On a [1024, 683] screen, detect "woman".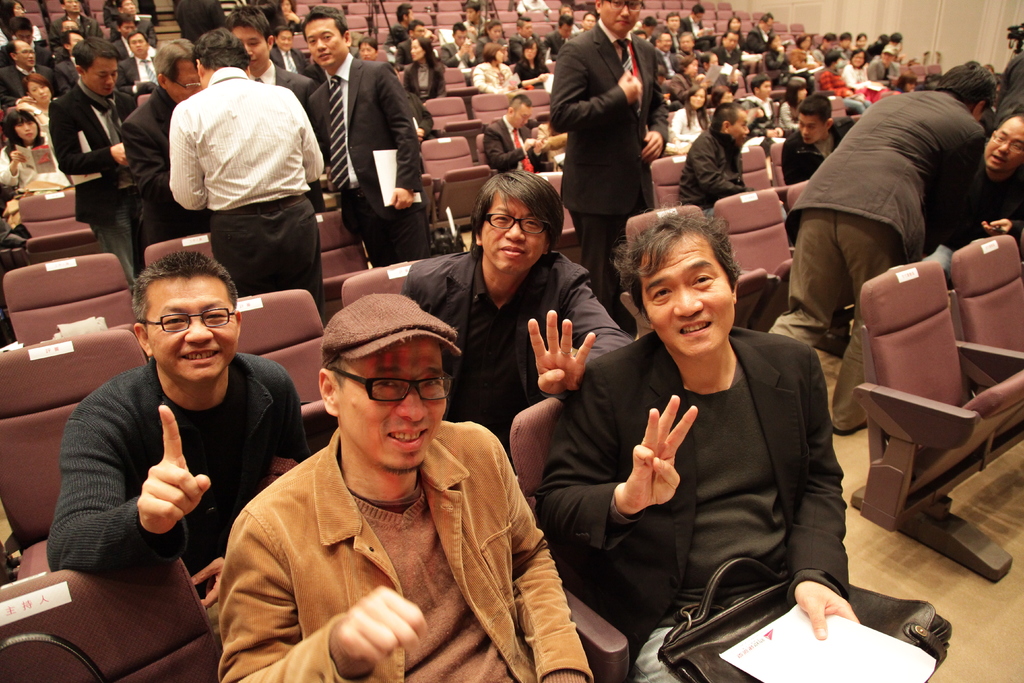
bbox(401, 37, 451, 108).
